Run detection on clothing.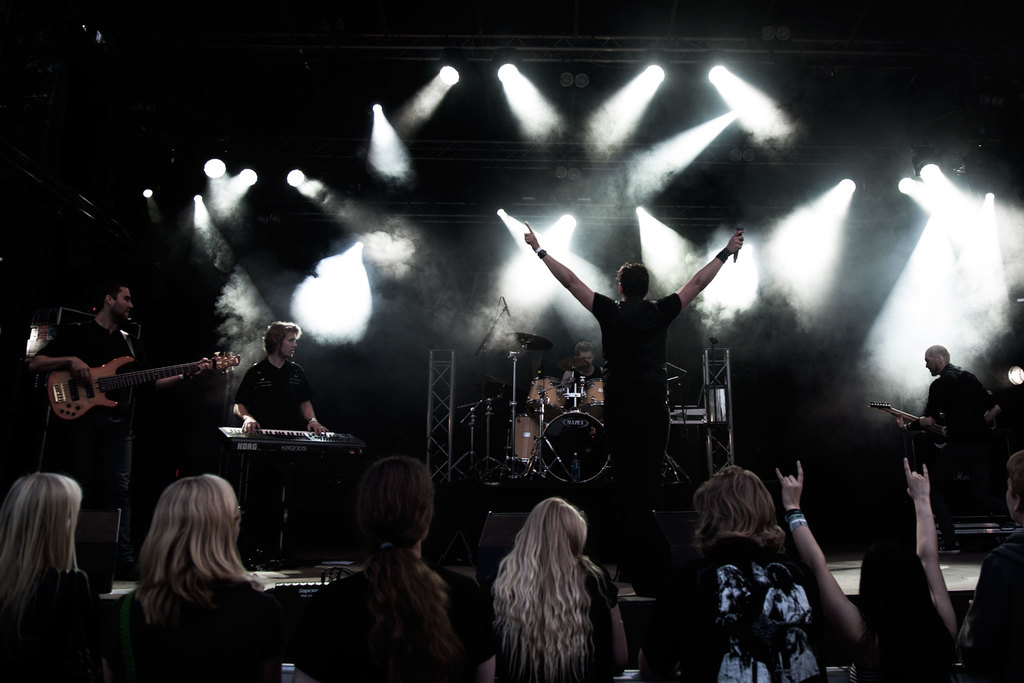
Result: 968 526 1023 682.
